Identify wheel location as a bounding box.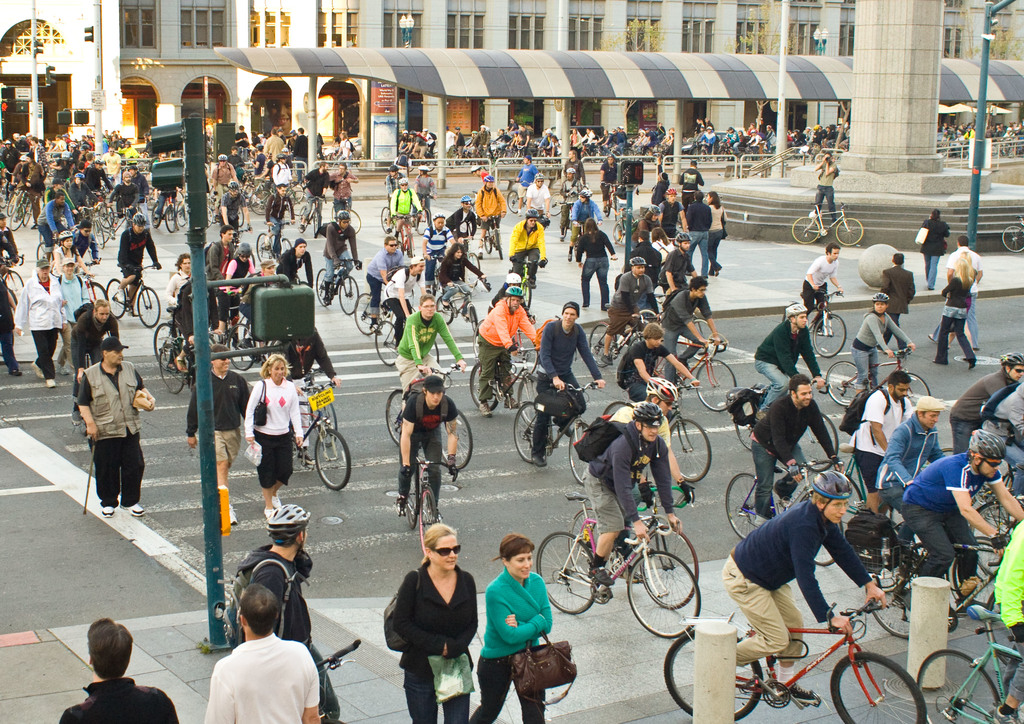
x1=511, y1=404, x2=555, y2=464.
